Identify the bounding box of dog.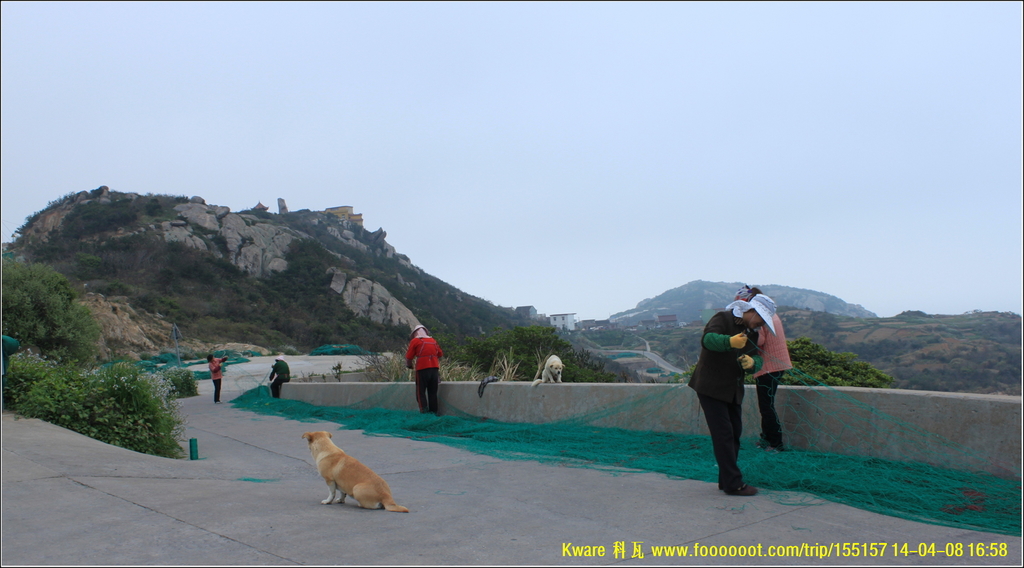
bbox=[303, 427, 410, 512].
